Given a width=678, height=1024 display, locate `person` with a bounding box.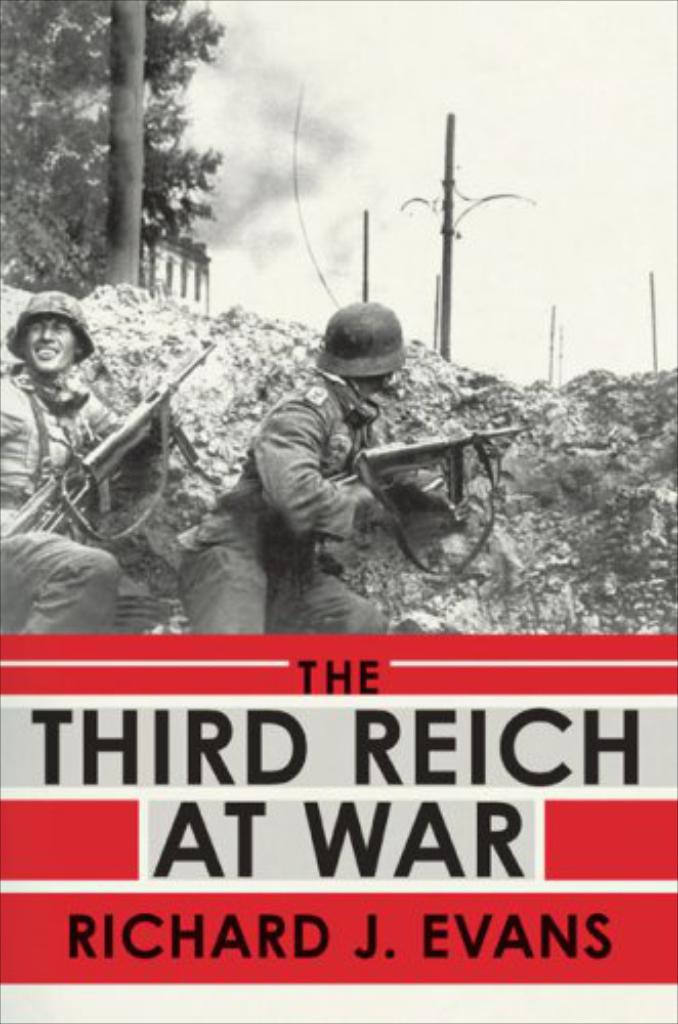
Located: (left=0, top=301, right=152, bottom=645).
